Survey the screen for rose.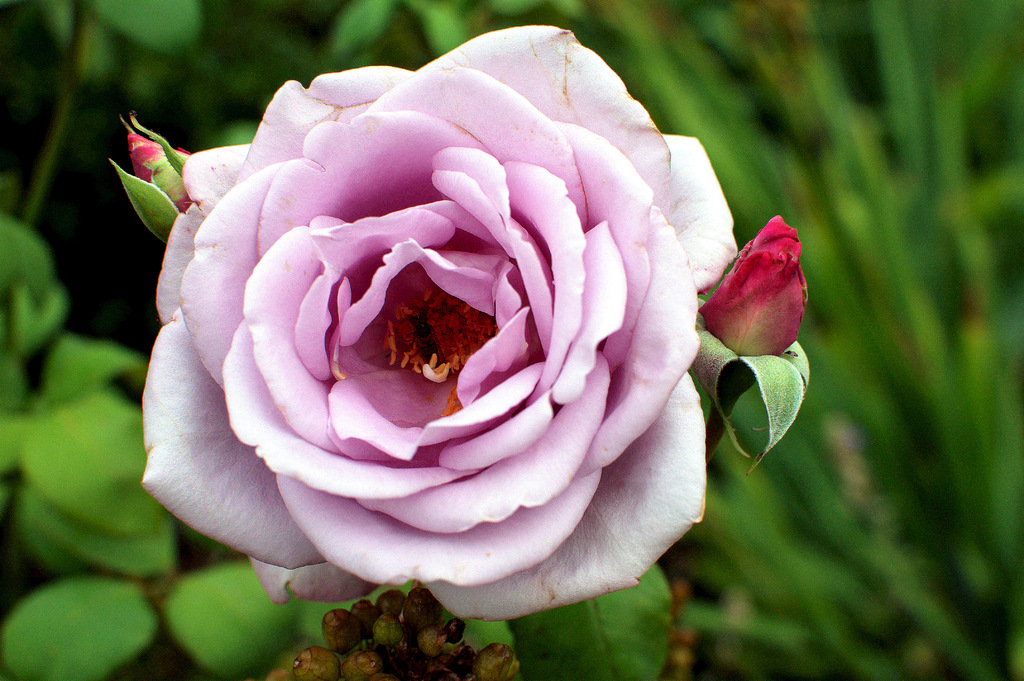
Survey found: BBox(135, 26, 740, 627).
